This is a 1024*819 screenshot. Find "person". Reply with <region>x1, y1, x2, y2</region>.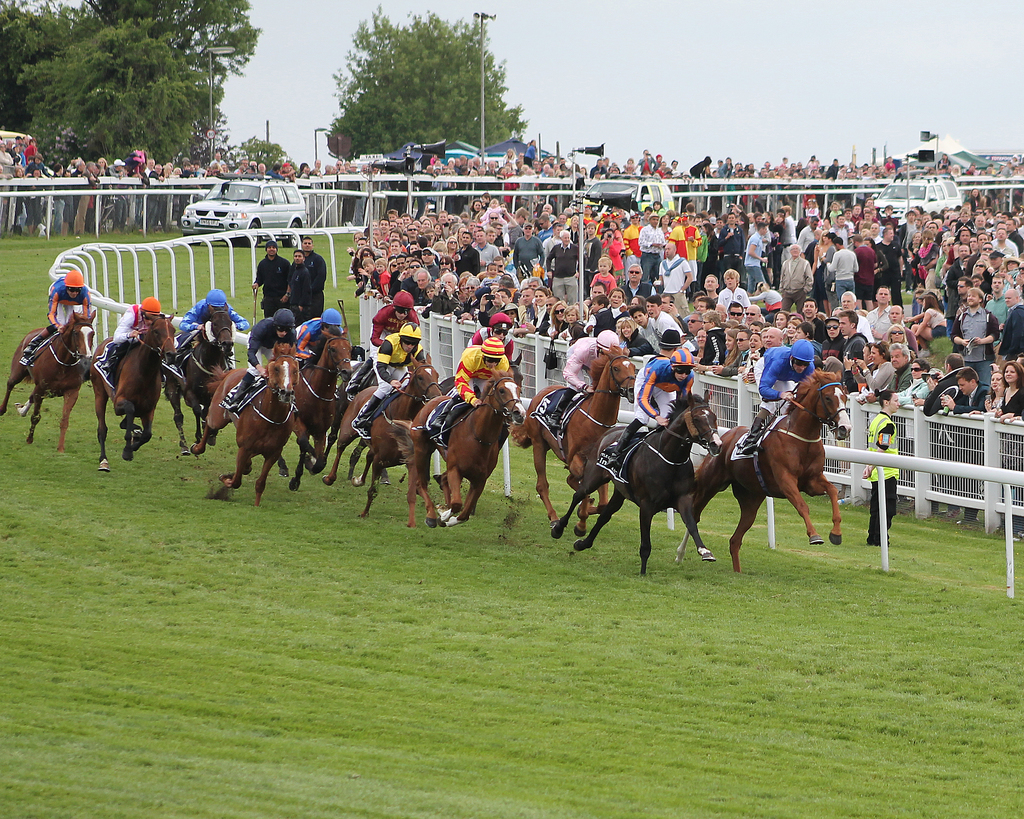
<region>51, 266, 89, 325</region>.
